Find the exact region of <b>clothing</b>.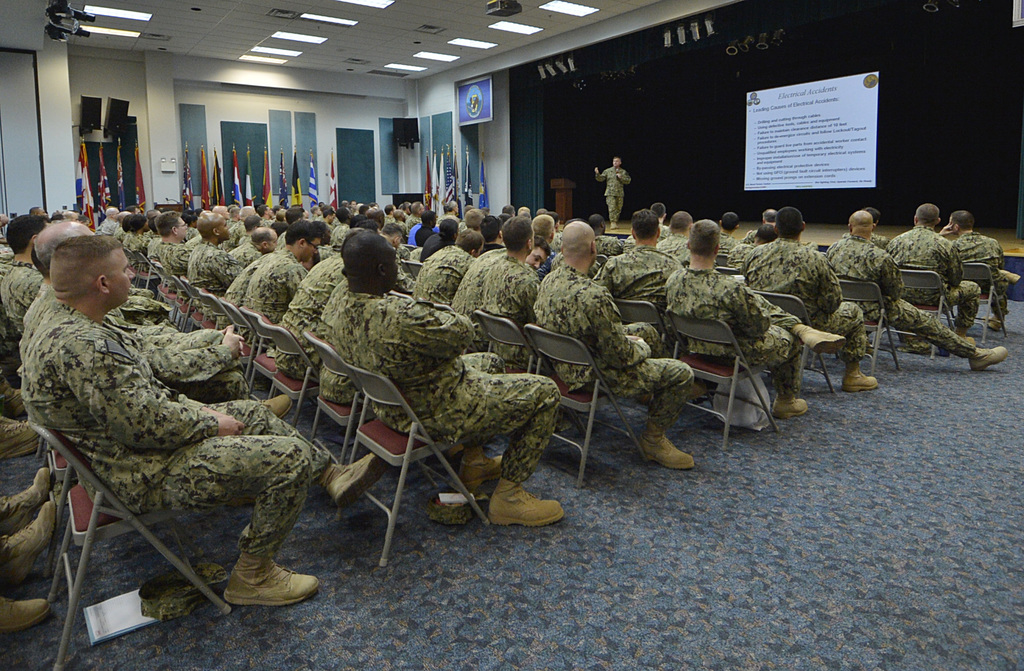
Exact region: BBox(450, 249, 510, 321).
